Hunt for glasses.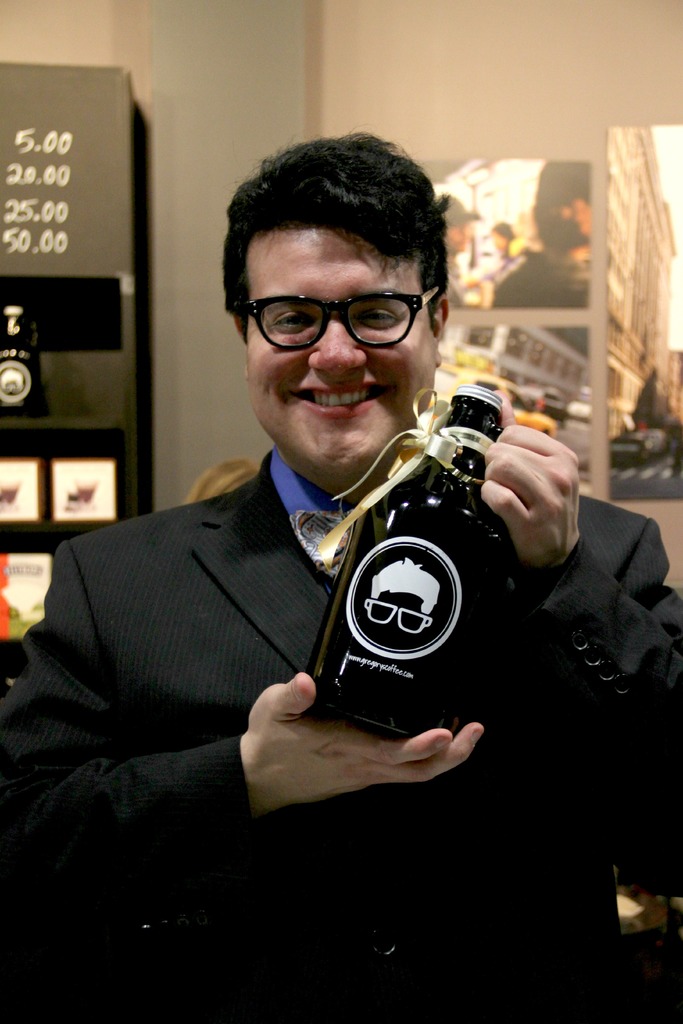
Hunted down at region(231, 276, 447, 348).
